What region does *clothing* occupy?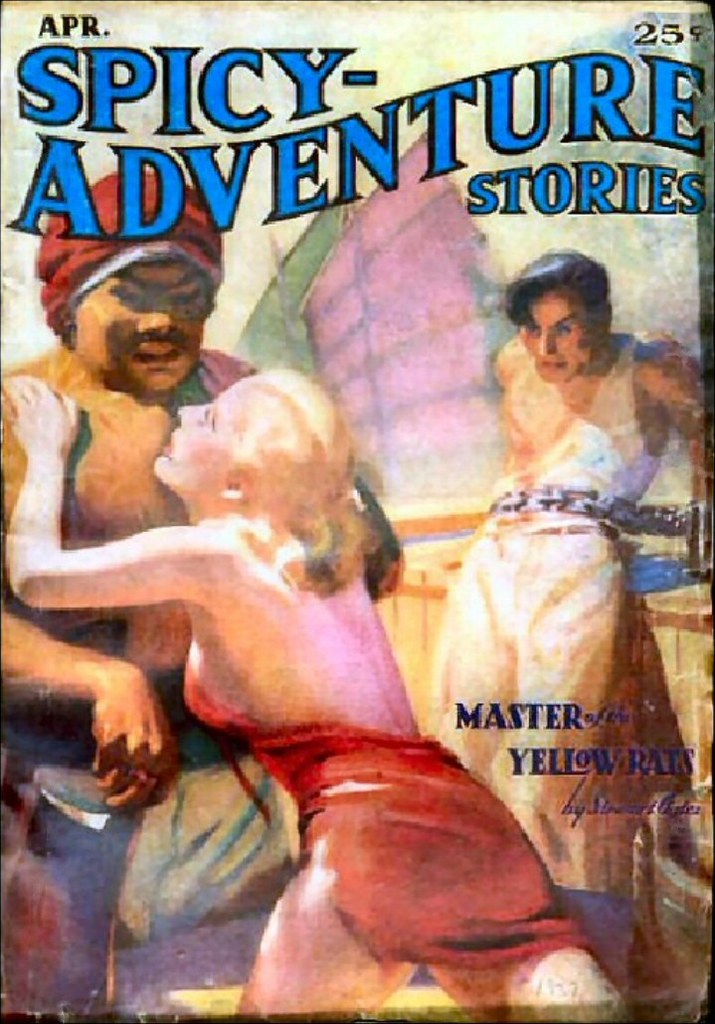
<region>0, 345, 231, 541</region>.
